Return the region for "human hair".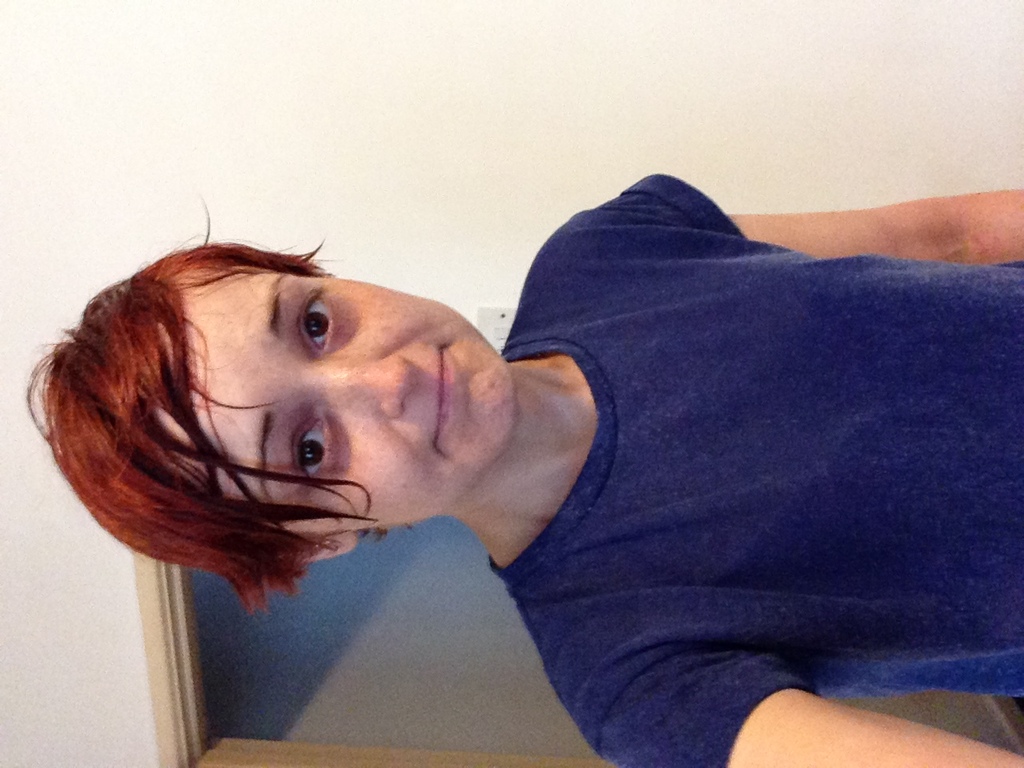
28, 230, 509, 608.
